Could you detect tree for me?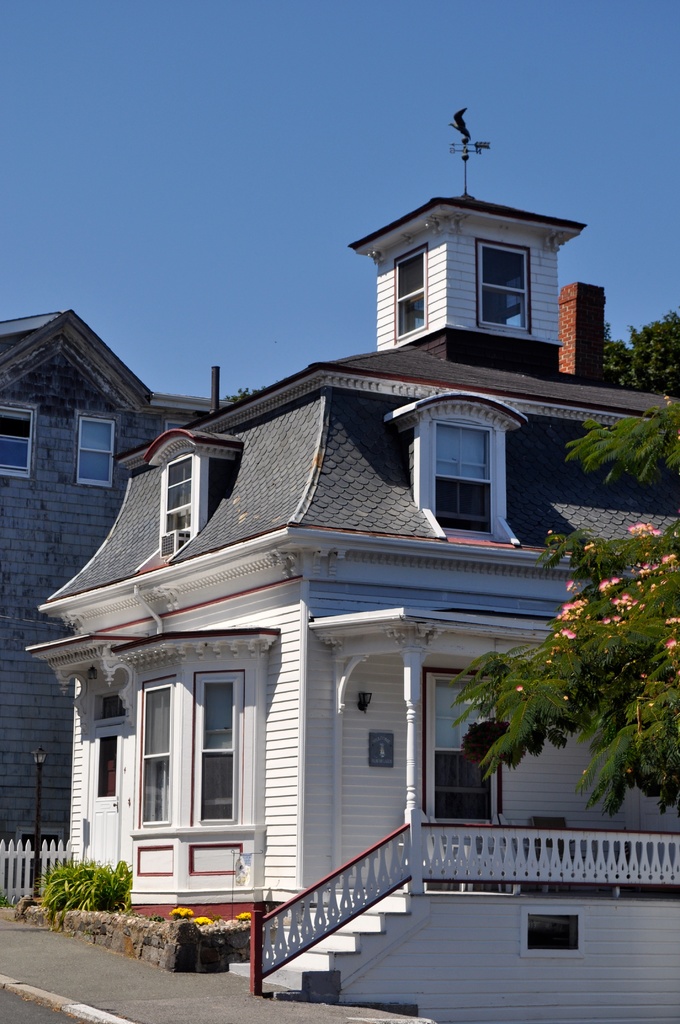
Detection result: bbox=[448, 385, 679, 819].
